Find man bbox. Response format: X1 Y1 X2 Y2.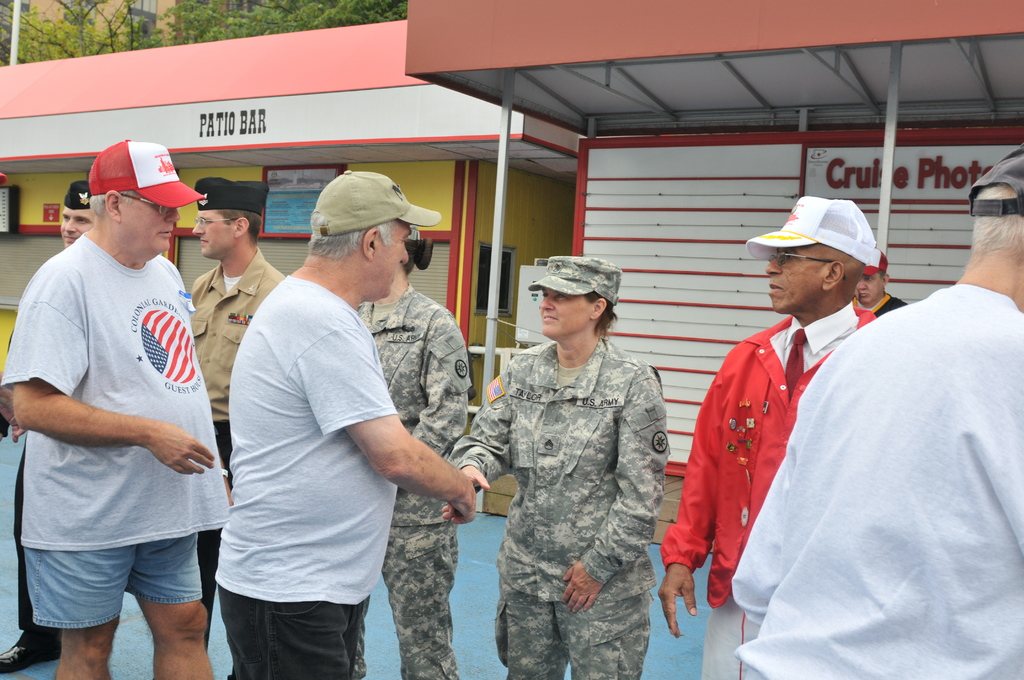
729 142 1023 679.
